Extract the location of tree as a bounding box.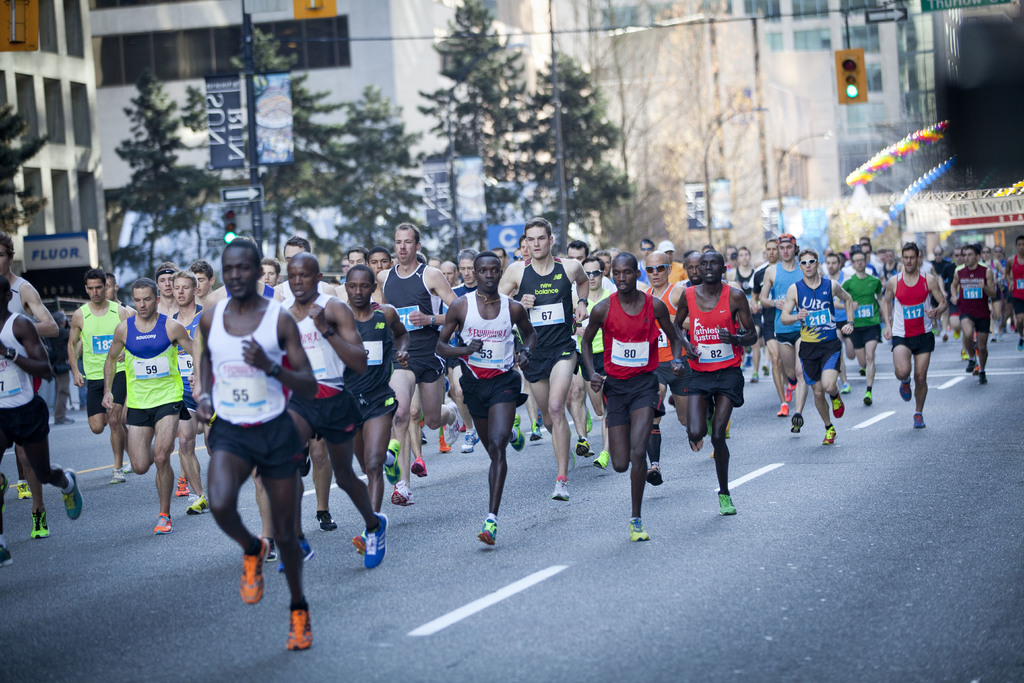
[x1=207, y1=13, x2=328, y2=253].
